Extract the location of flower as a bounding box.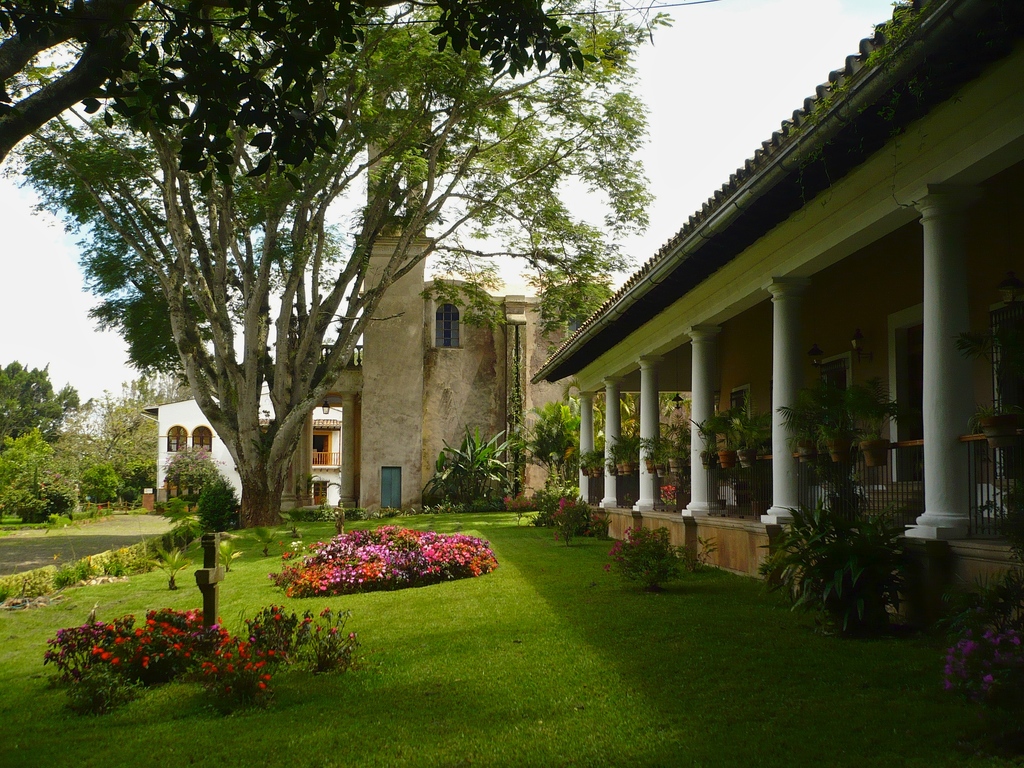
(left=331, top=623, right=339, bottom=634).
